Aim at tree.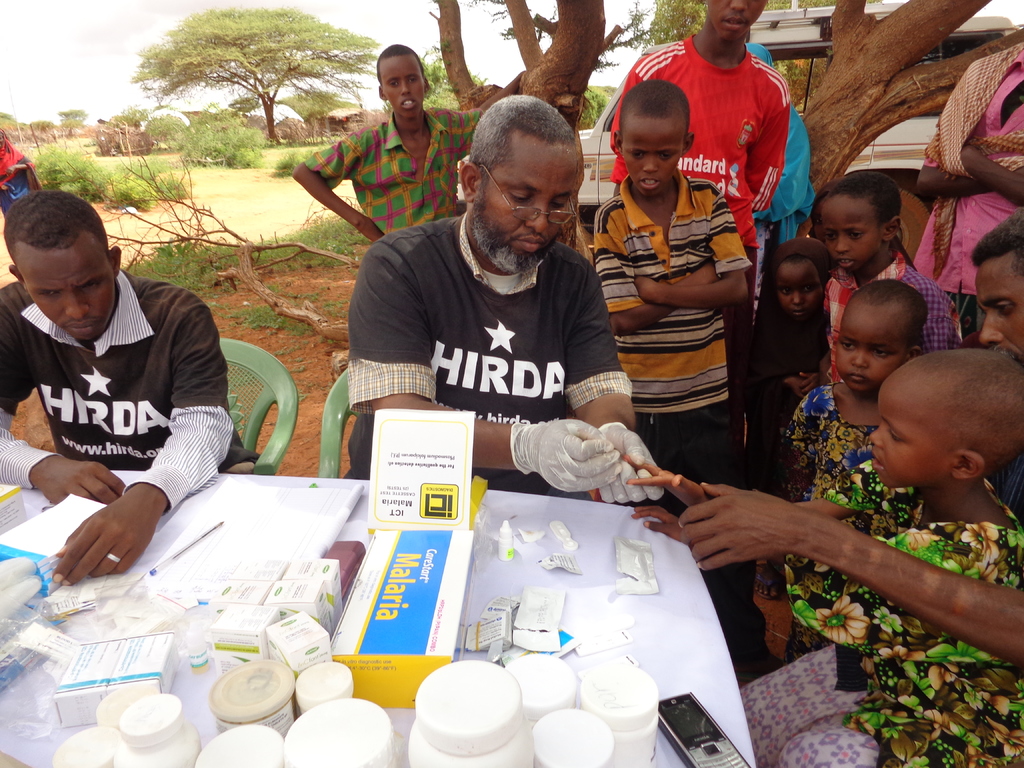
Aimed at bbox=(424, 0, 1023, 267).
